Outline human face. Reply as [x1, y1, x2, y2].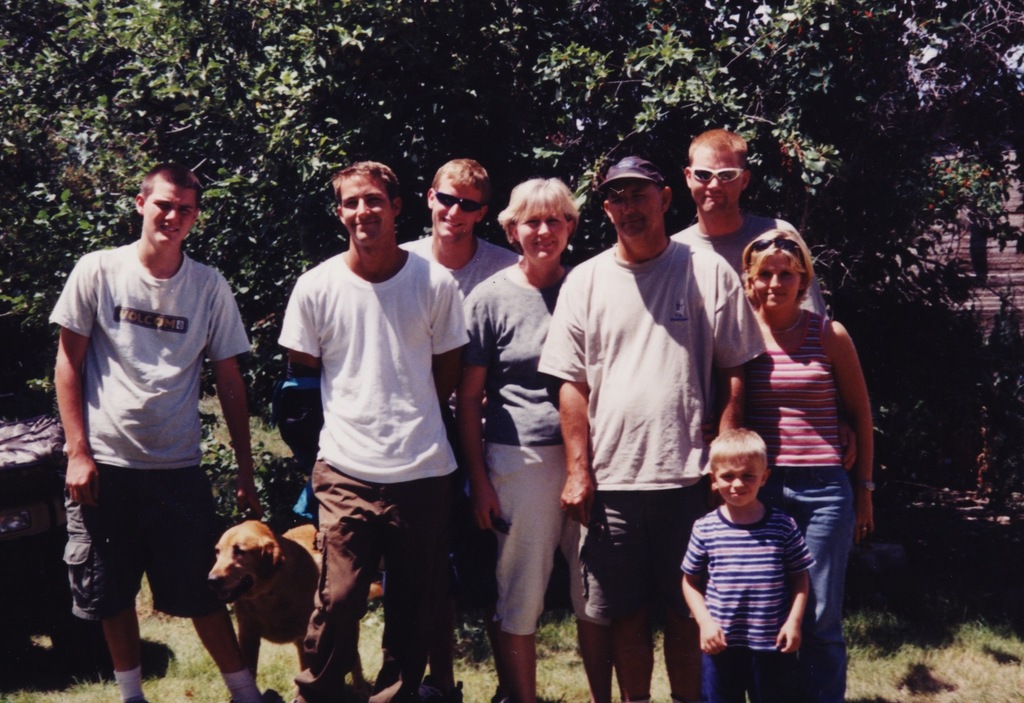
[333, 165, 394, 243].
